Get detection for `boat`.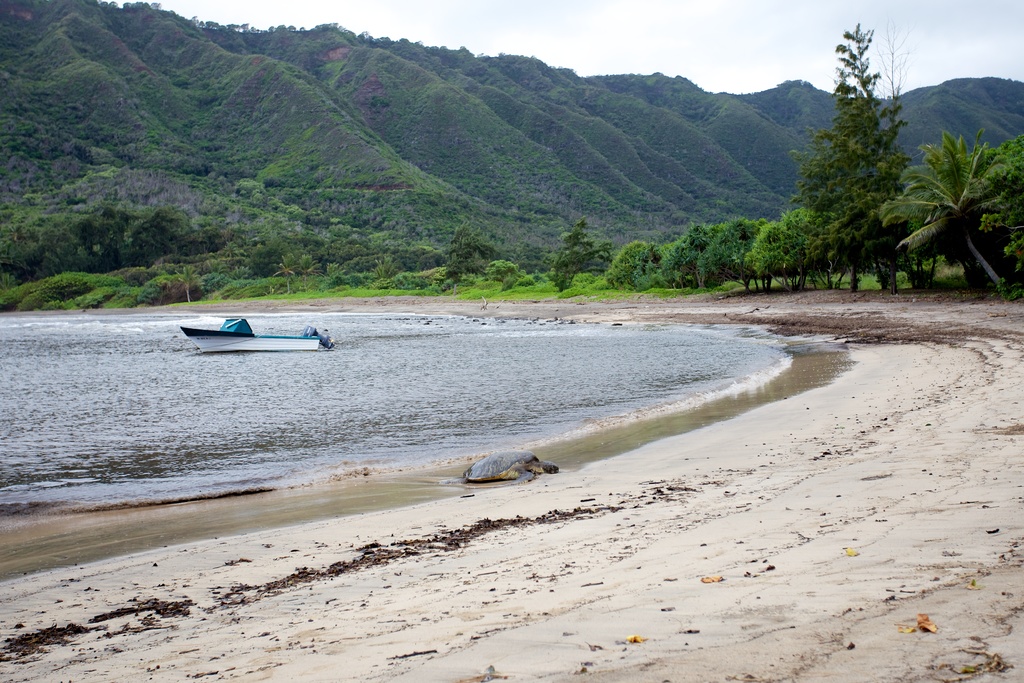
Detection: locate(181, 300, 344, 356).
